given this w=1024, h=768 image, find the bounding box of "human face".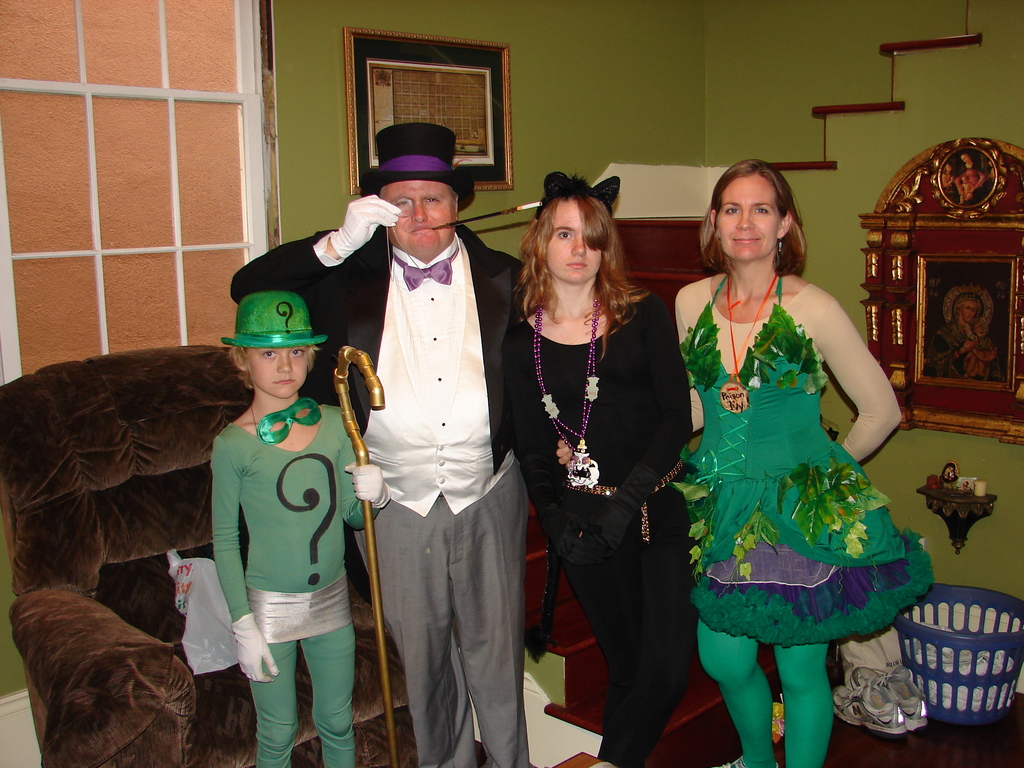
547:201:603:282.
